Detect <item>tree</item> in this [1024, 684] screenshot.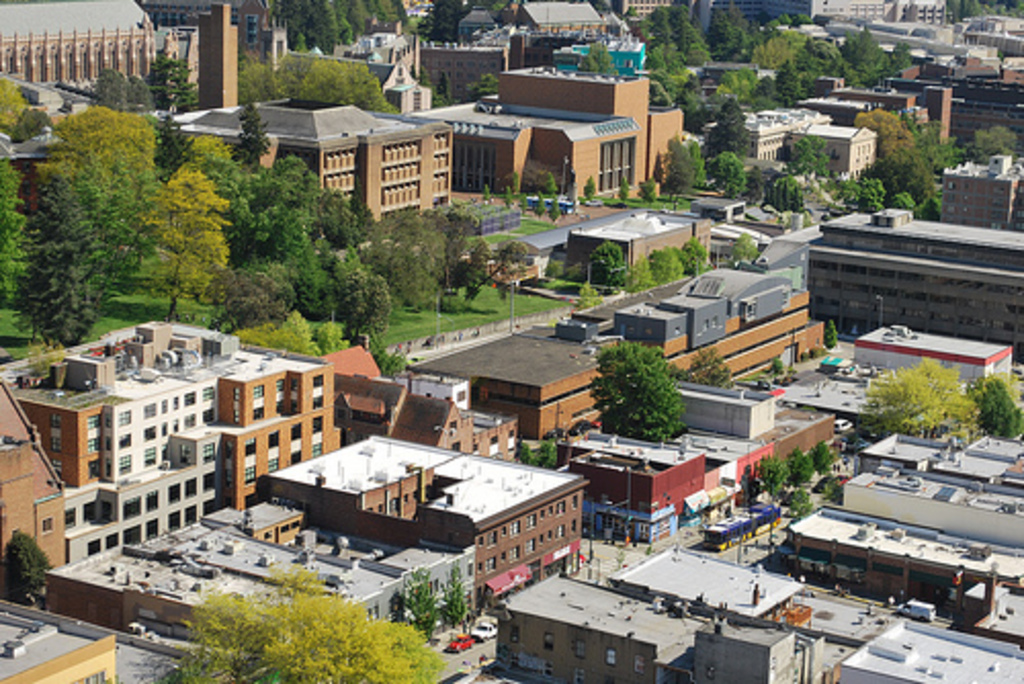
Detection: (left=573, top=39, right=614, bottom=70).
